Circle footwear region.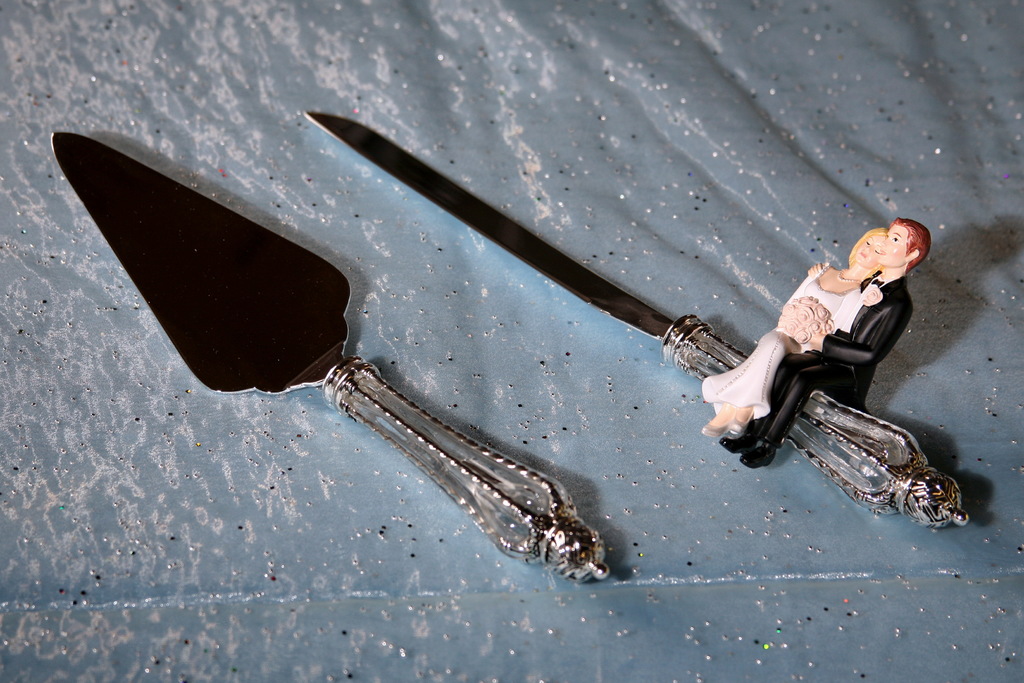
Region: x1=702, y1=414, x2=730, y2=441.
